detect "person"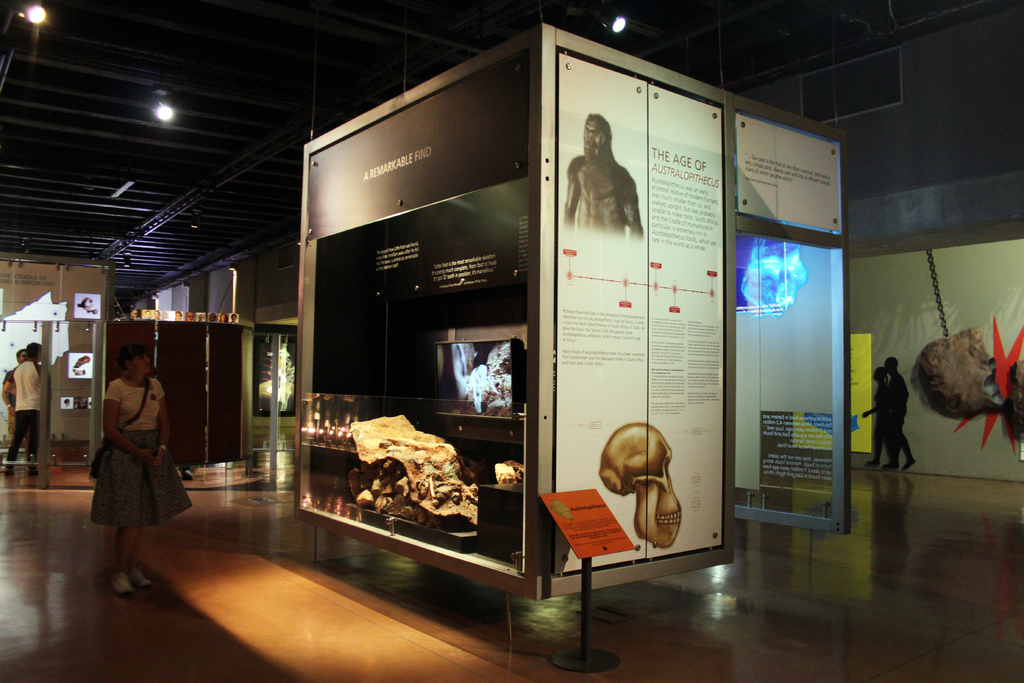
box(88, 344, 192, 608)
